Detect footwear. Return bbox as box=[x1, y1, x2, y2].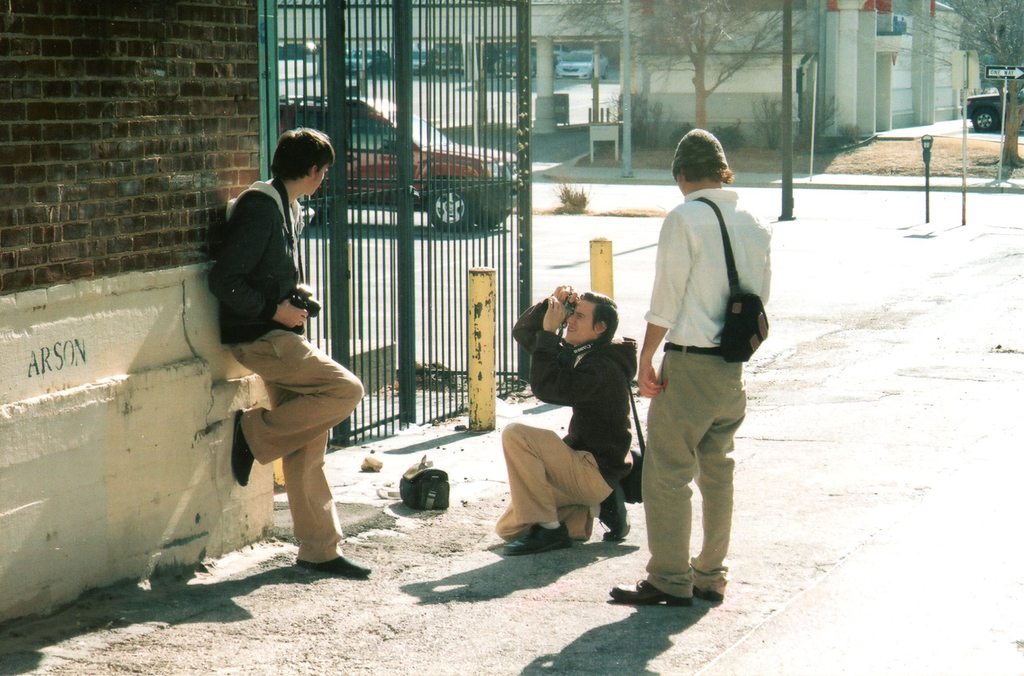
box=[694, 590, 724, 600].
